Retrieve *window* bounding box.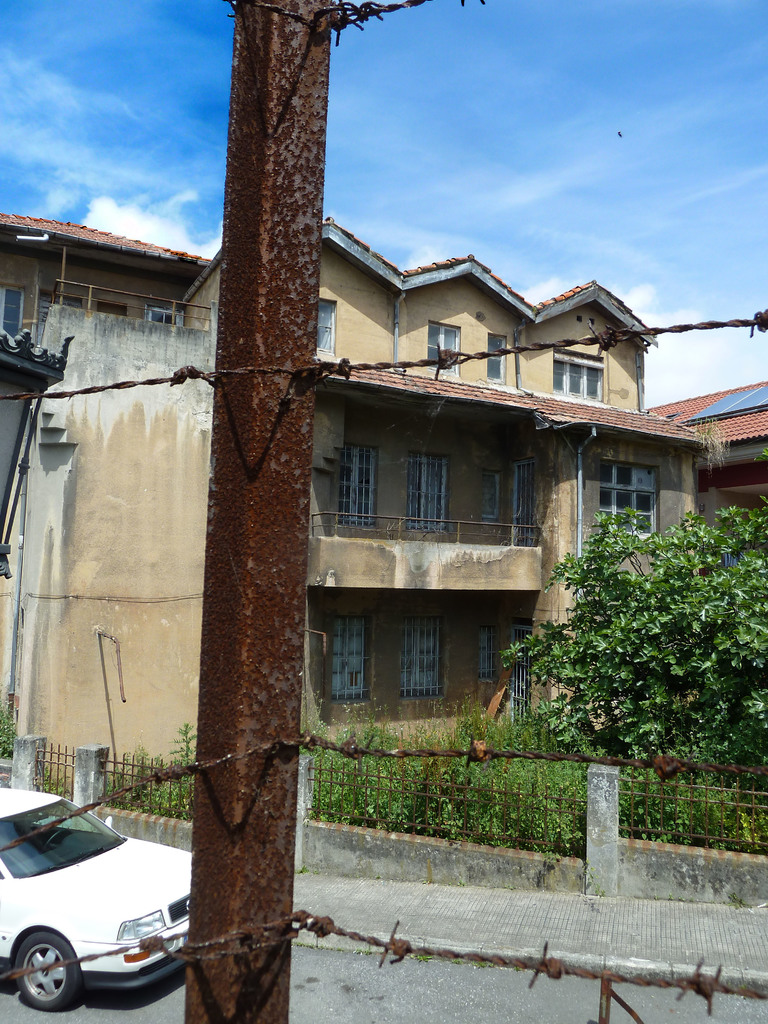
Bounding box: (left=323, top=589, right=529, bottom=702).
